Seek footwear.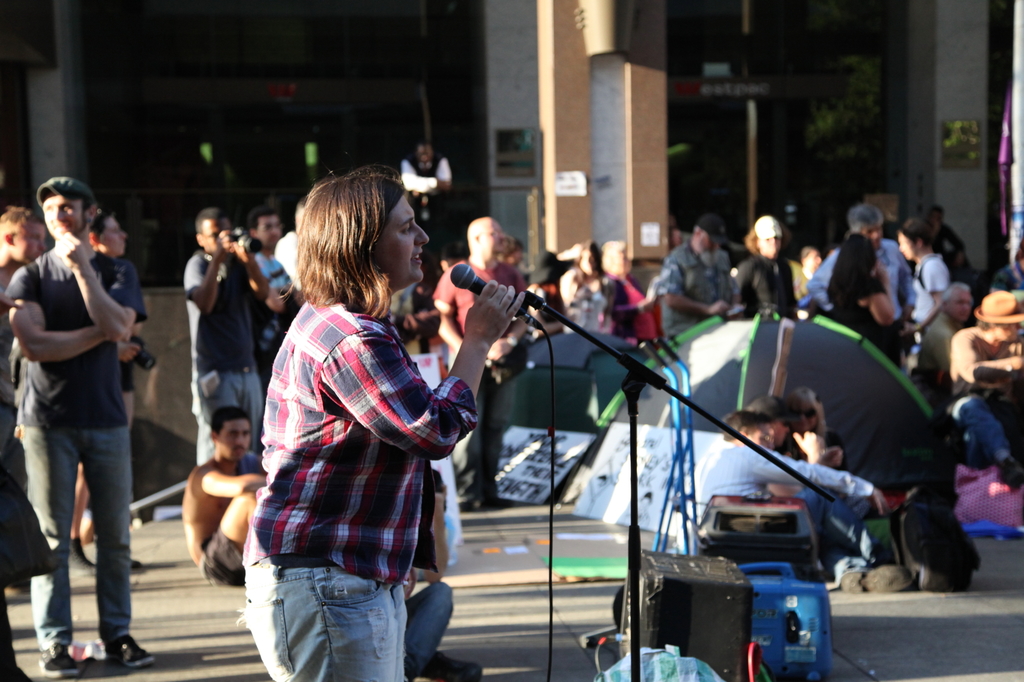
(106, 633, 152, 665).
